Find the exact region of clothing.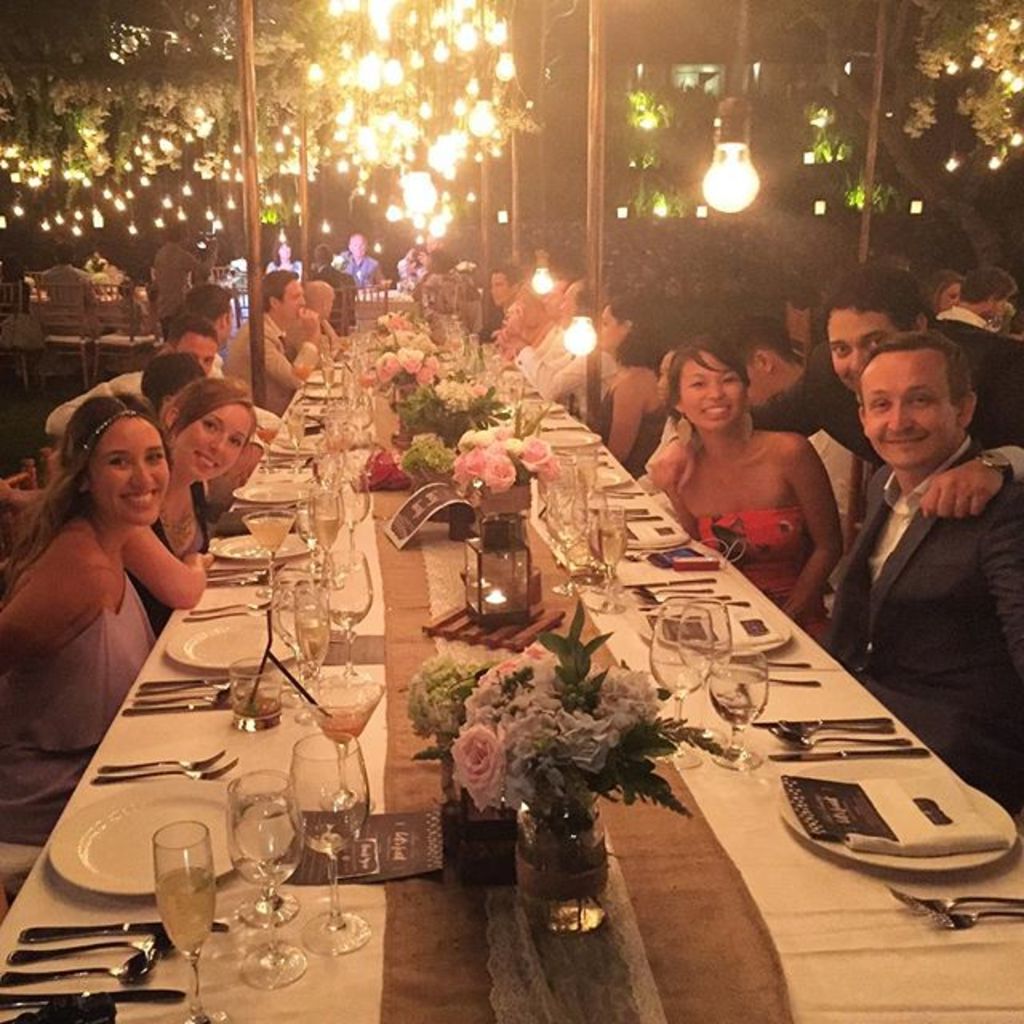
Exact region: region(0, 574, 144, 848).
